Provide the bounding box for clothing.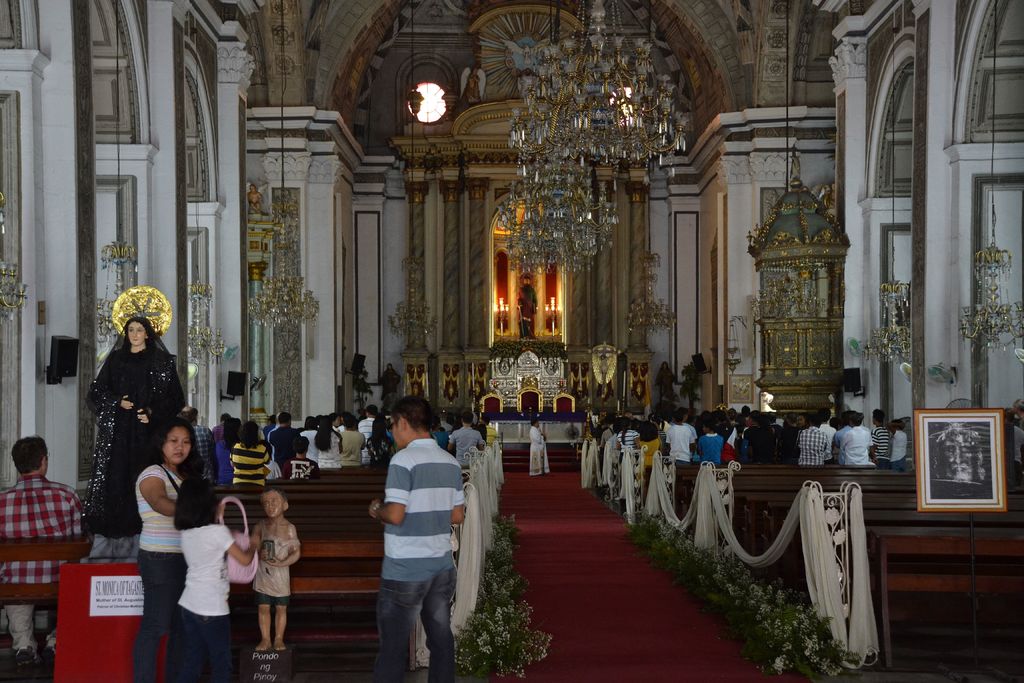
bbox=(171, 527, 237, 682).
